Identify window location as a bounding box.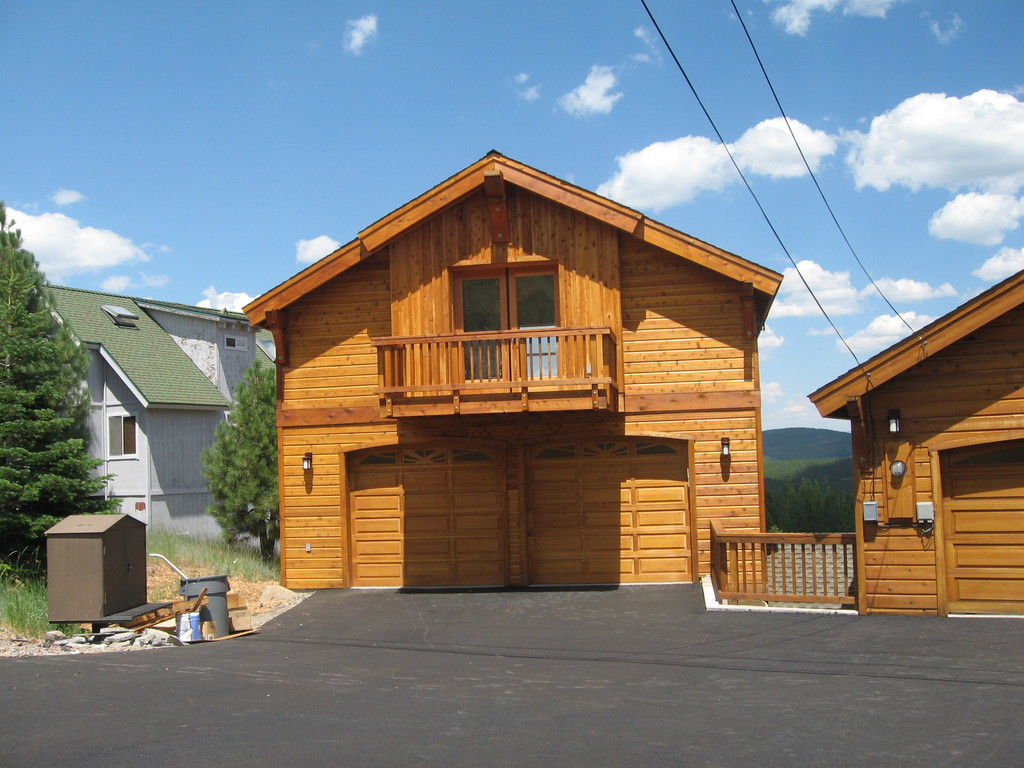
458/262/564/385.
